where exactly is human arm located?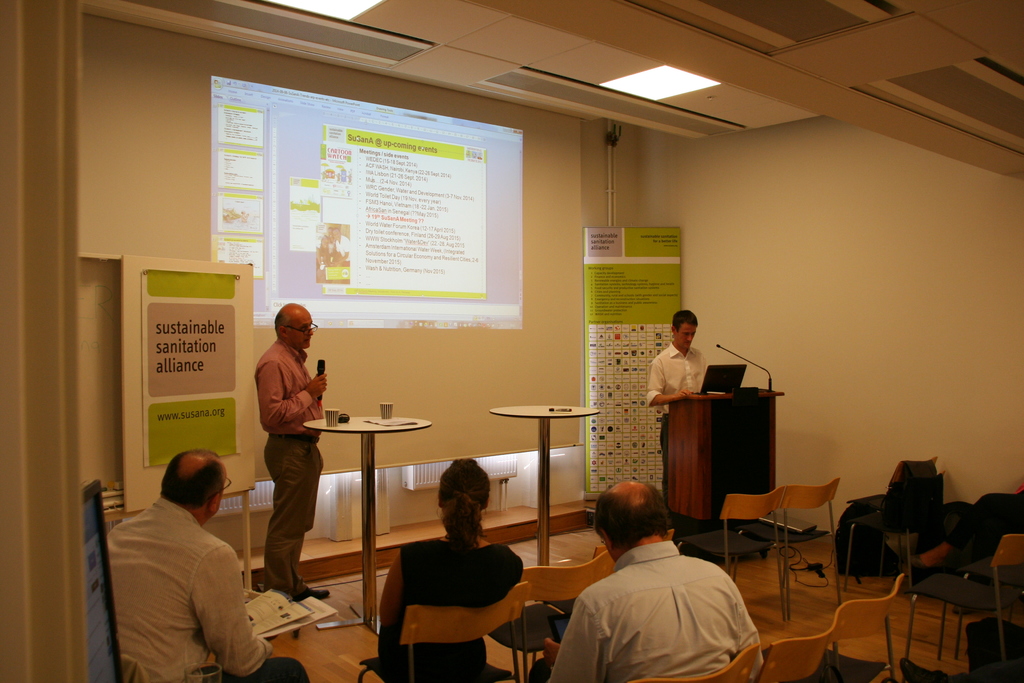
Its bounding box is bbox(257, 358, 326, 433).
